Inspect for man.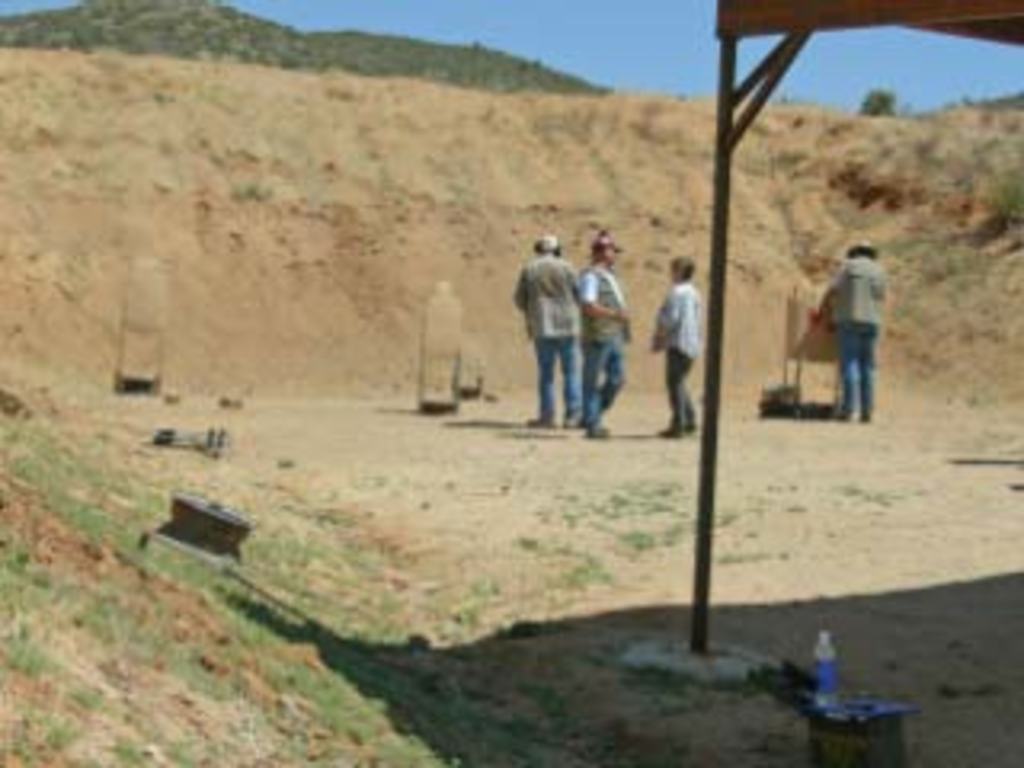
Inspection: x1=490 y1=227 x2=592 y2=435.
